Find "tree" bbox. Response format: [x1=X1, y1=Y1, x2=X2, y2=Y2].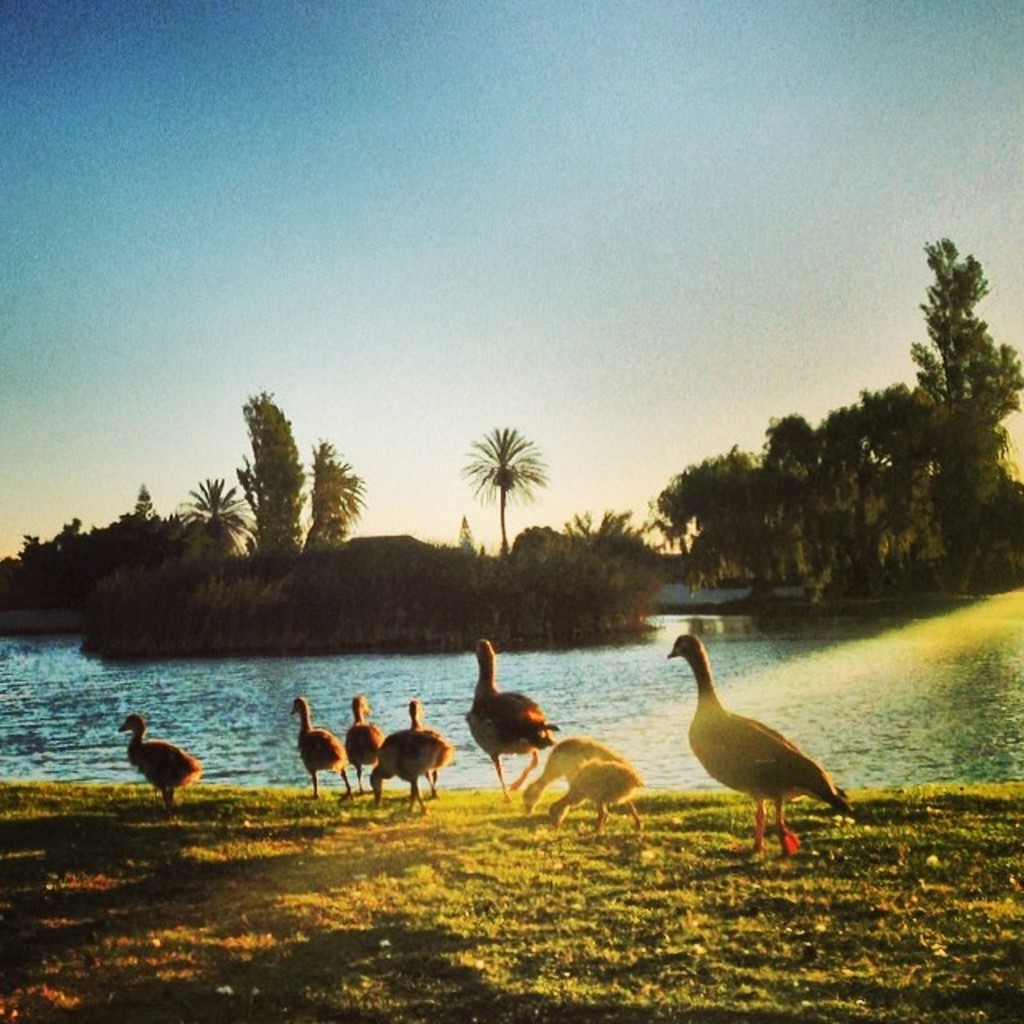
[x1=306, y1=440, x2=363, y2=549].
